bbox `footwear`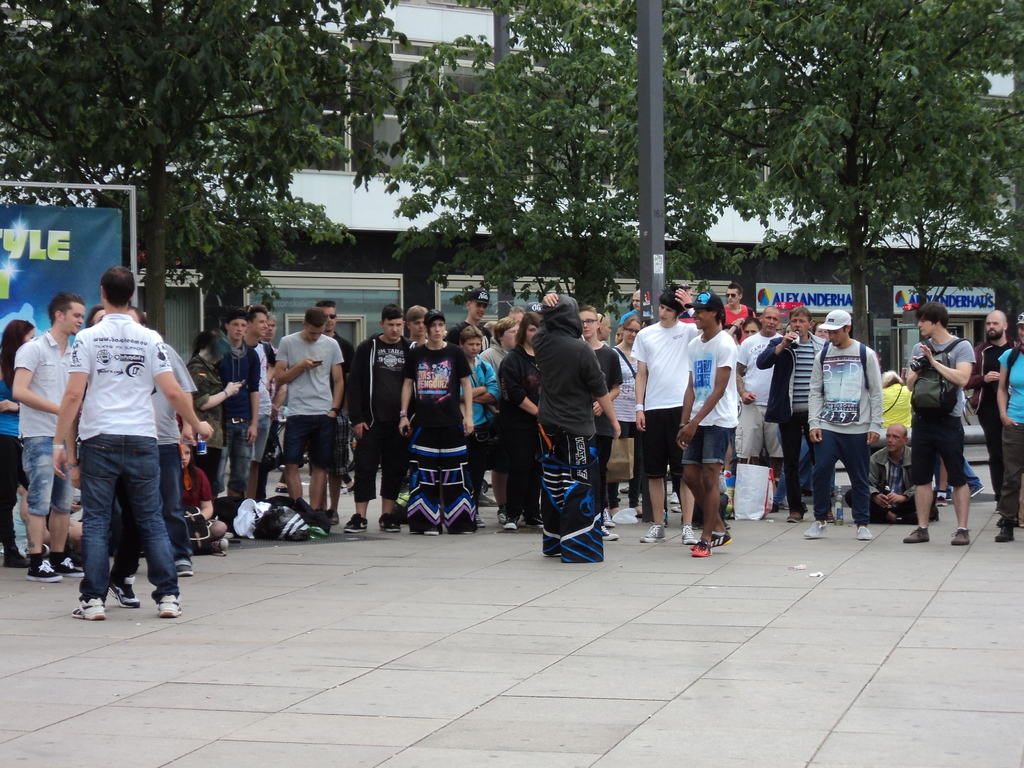
(474,511,485,529)
